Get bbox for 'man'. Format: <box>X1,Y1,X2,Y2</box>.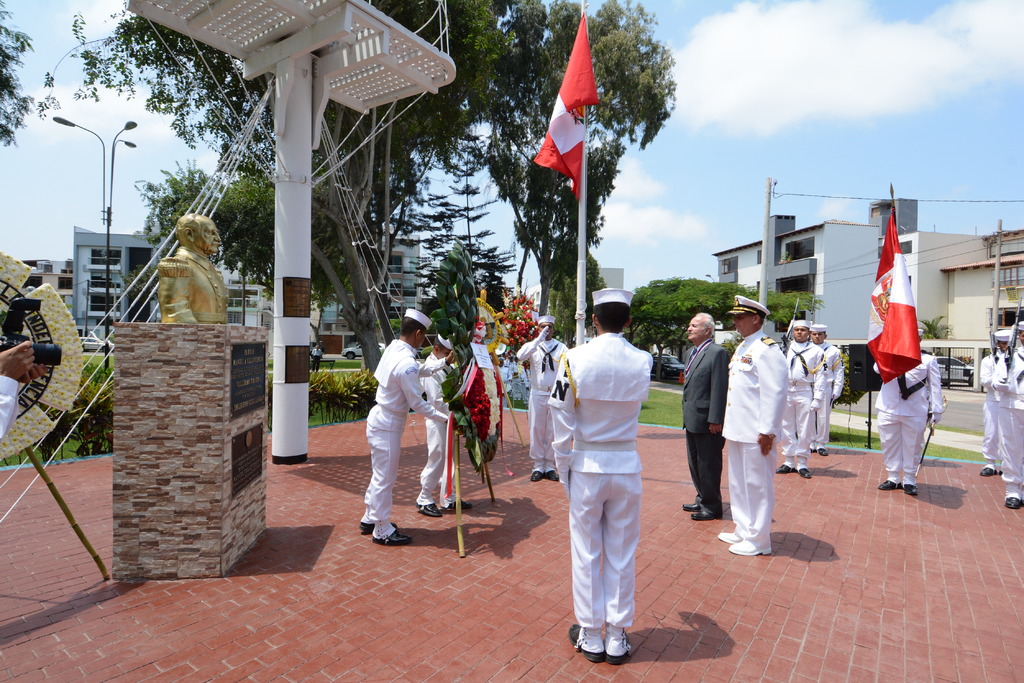
<box>159,213,232,325</box>.
